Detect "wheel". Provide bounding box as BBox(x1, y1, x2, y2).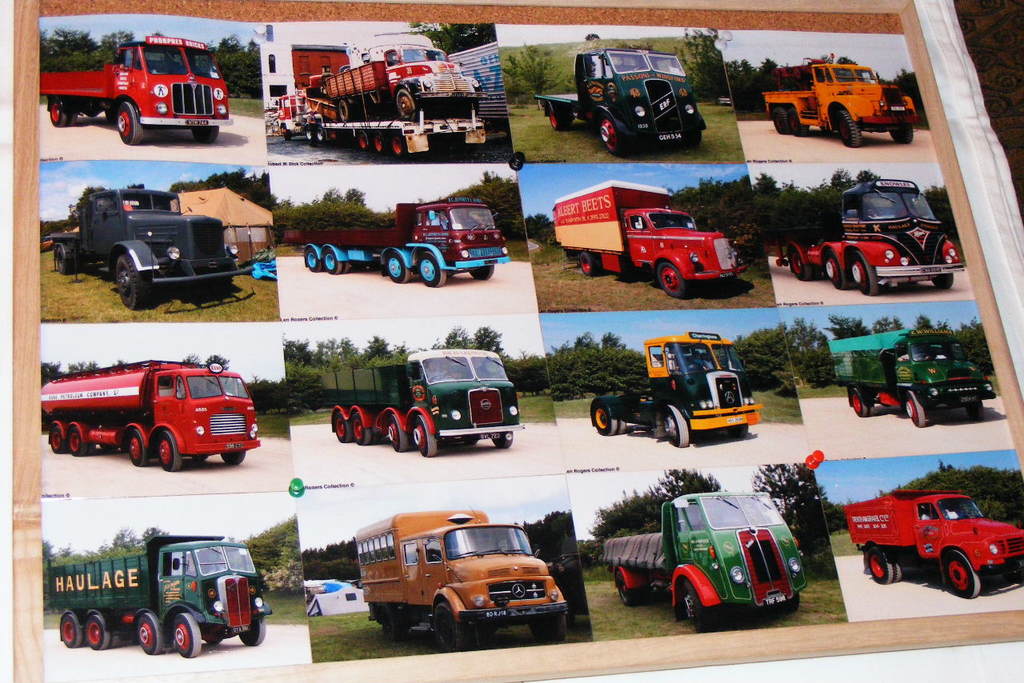
BBox(599, 115, 623, 152).
